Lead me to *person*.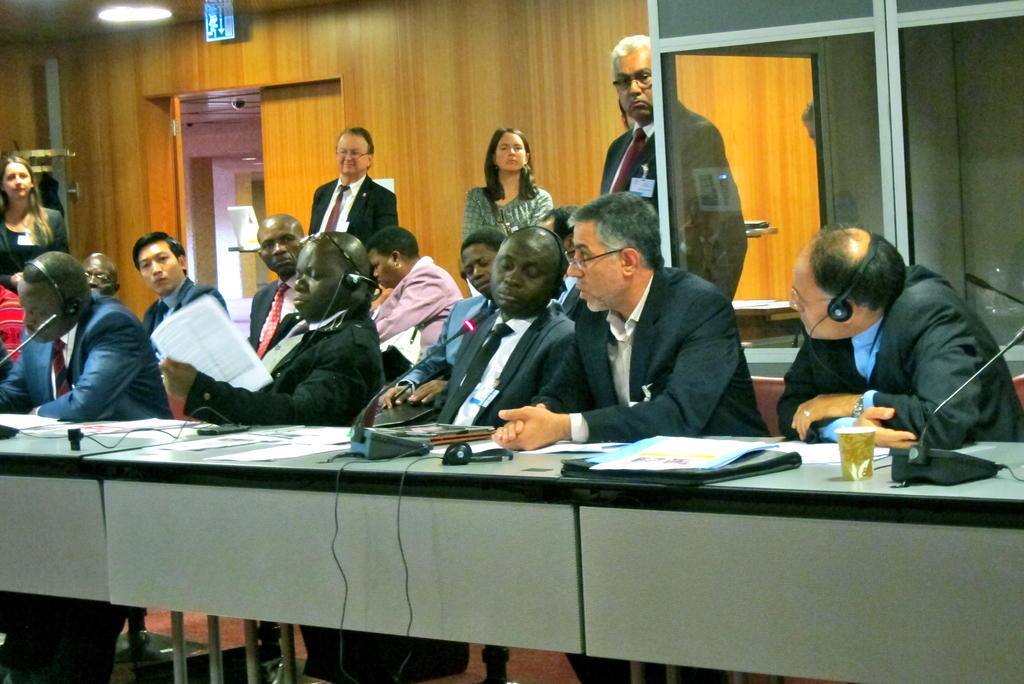
Lead to bbox(145, 232, 236, 425).
